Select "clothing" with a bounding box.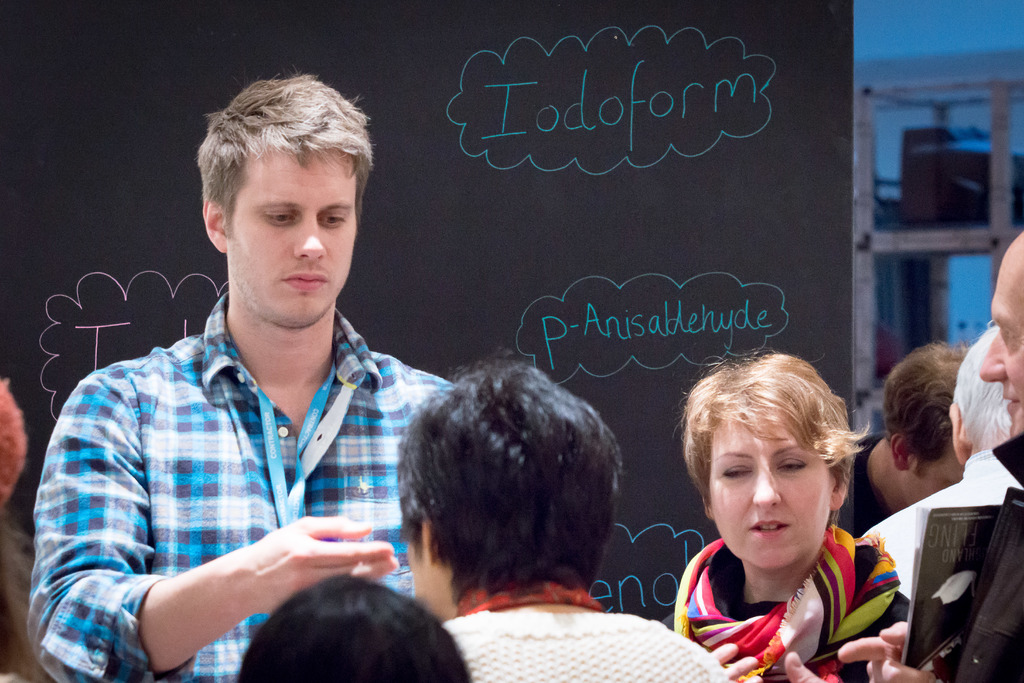
438/572/729/682.
